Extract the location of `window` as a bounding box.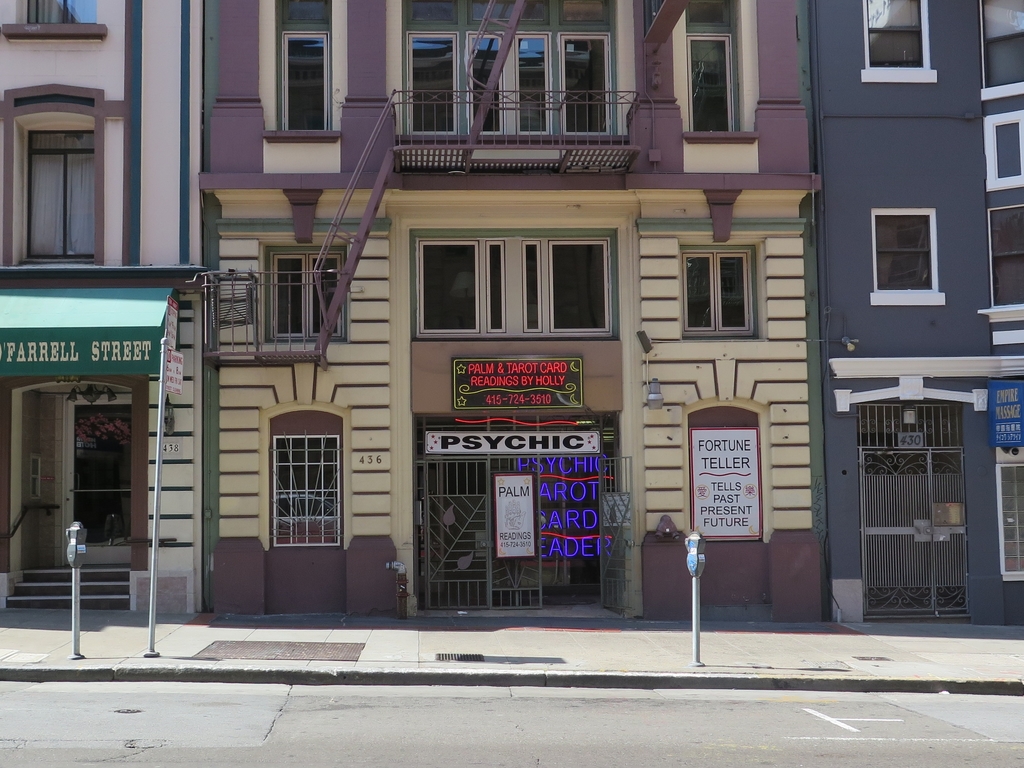
[23,129,94,259].
